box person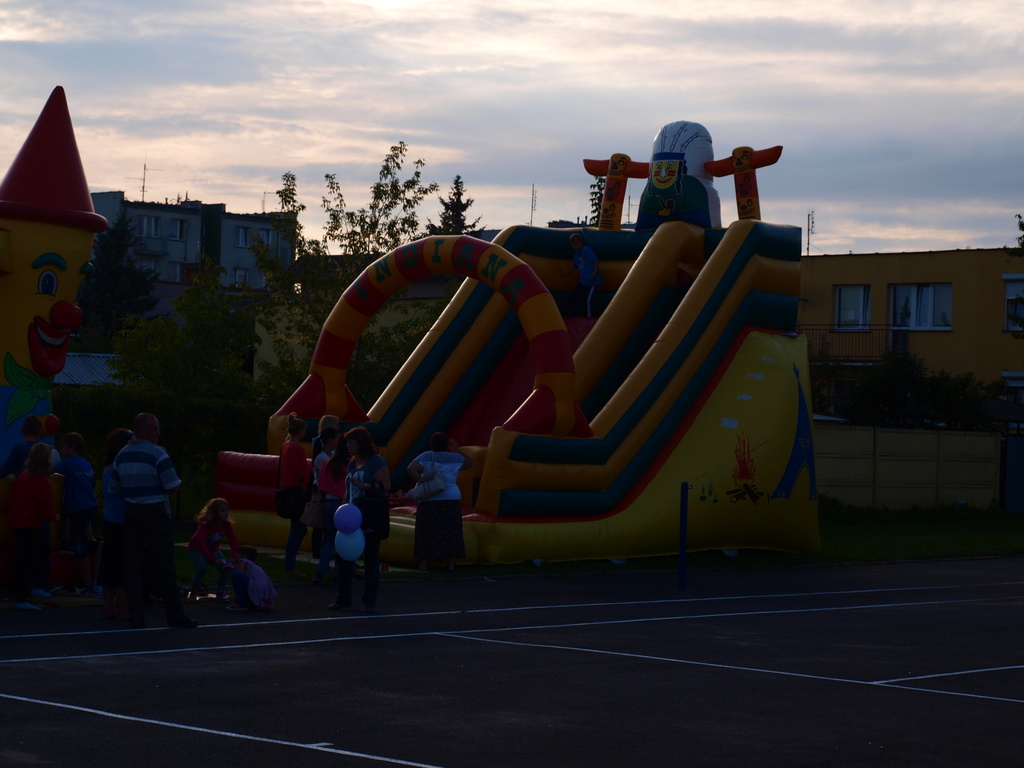
crop(329, 419, 391, 609)
